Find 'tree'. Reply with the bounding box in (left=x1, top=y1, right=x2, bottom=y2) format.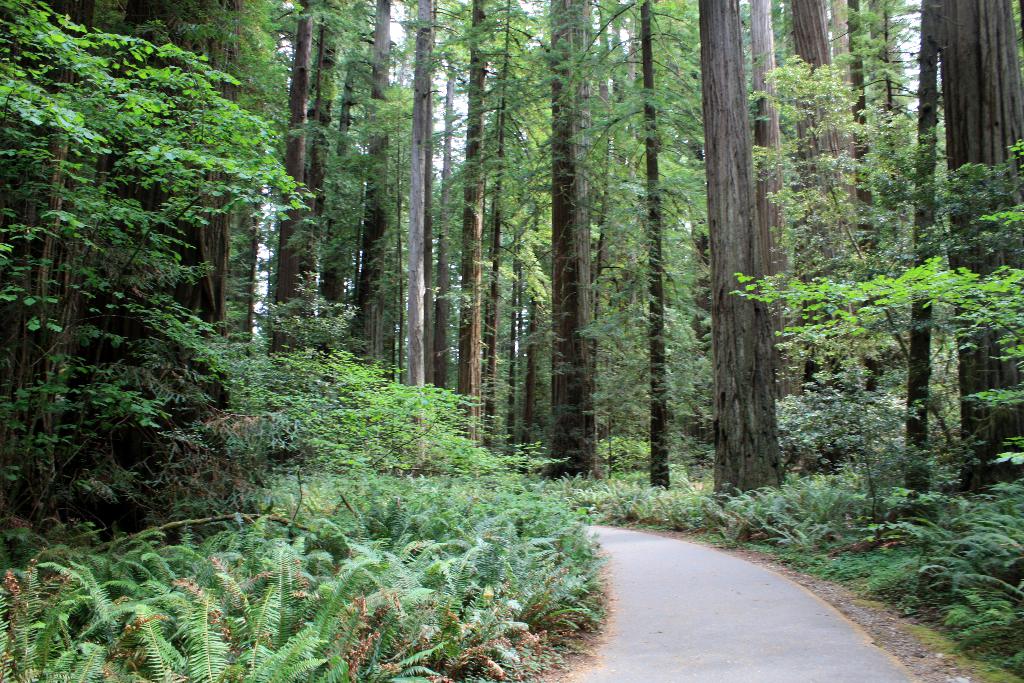
(left=821, top=0, right=855, bottom=142).
